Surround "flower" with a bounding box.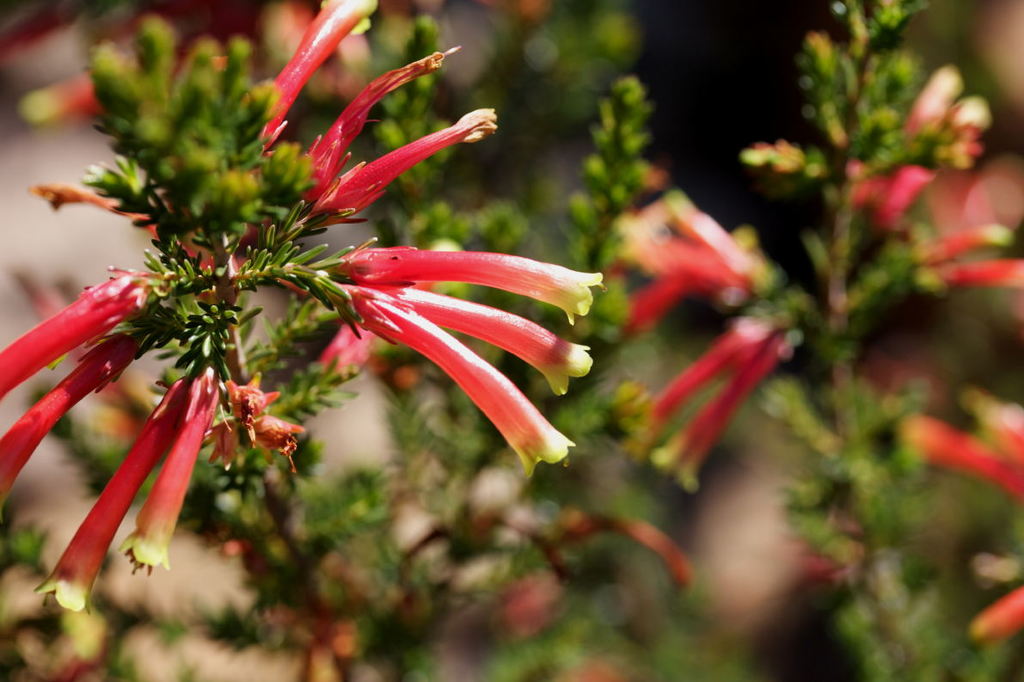
616, 274, 691, 339.
